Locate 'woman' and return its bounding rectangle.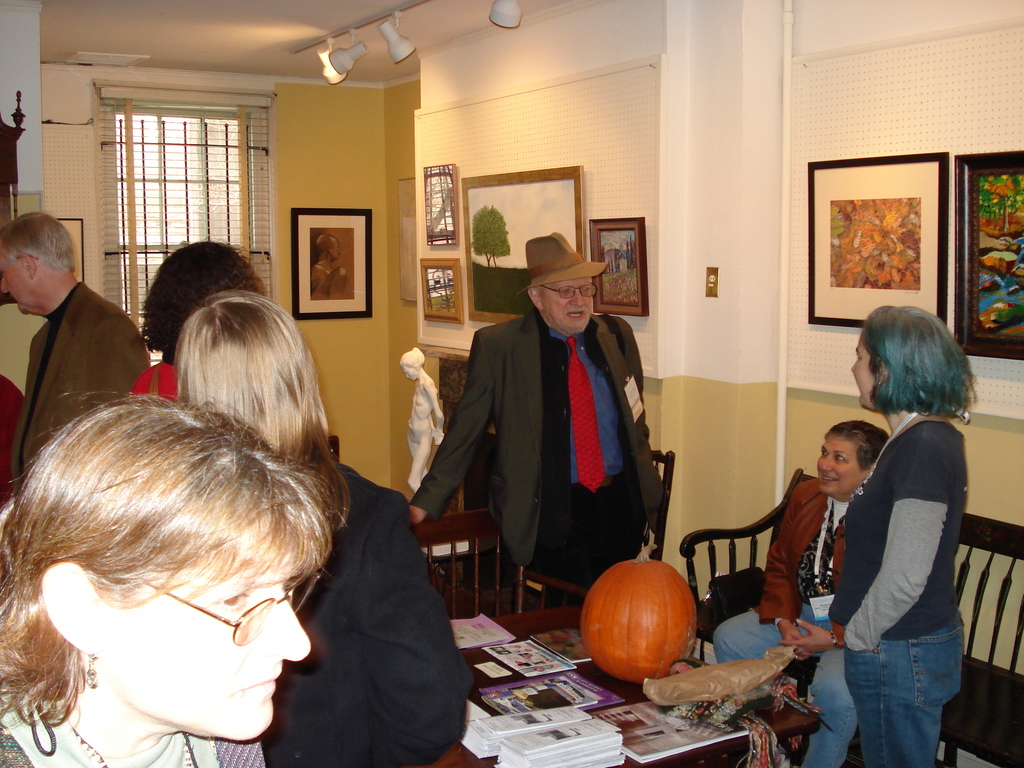
pyautogui.locateOnScreen(0, 397, 348, 767).
